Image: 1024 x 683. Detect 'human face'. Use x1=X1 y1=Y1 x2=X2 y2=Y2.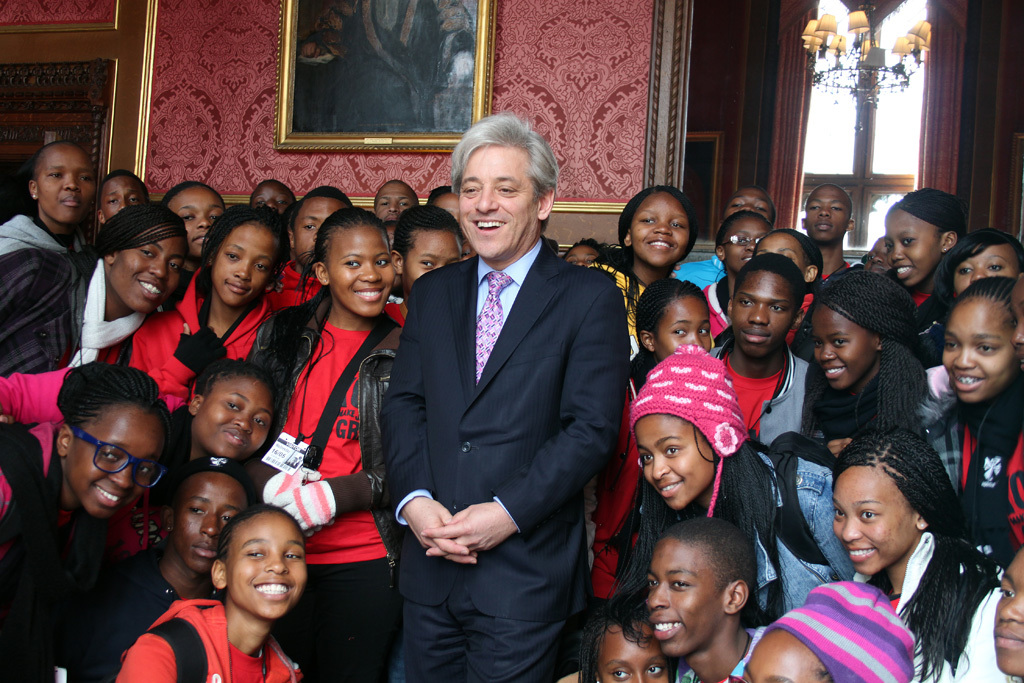
x1=325 y1=224 x2=392 y2=318.
